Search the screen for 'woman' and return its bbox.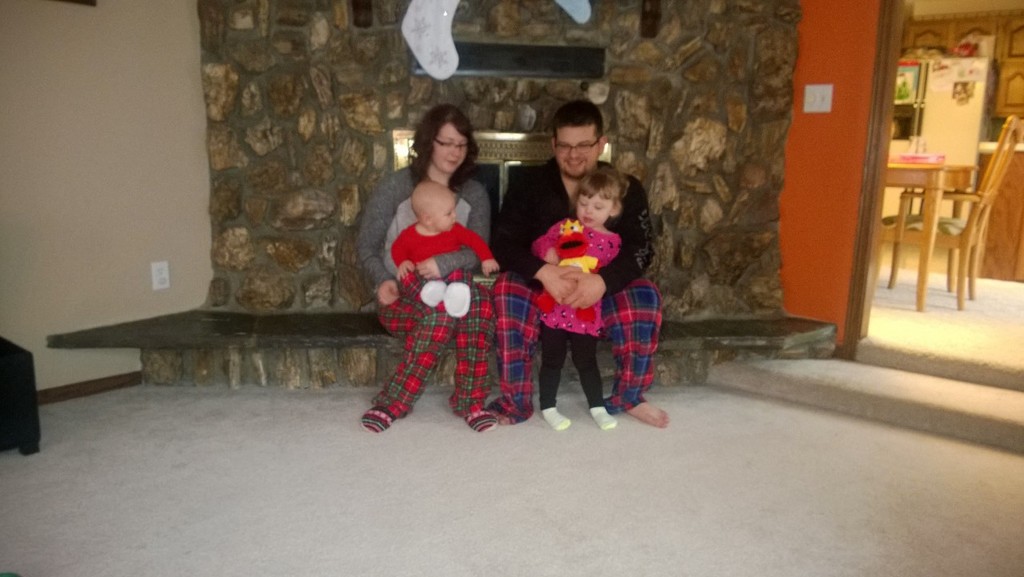
Found: bbox=(358, 94, 522, 431).
